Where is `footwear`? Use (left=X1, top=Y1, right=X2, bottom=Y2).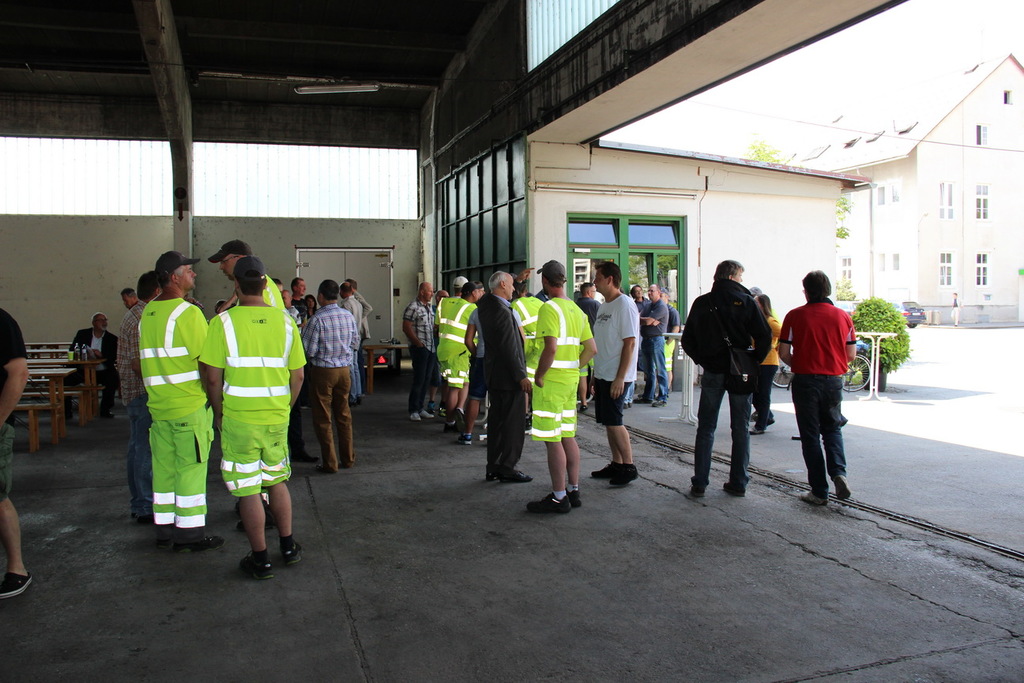
(left=280, top=539, right=300, bottom=563).
